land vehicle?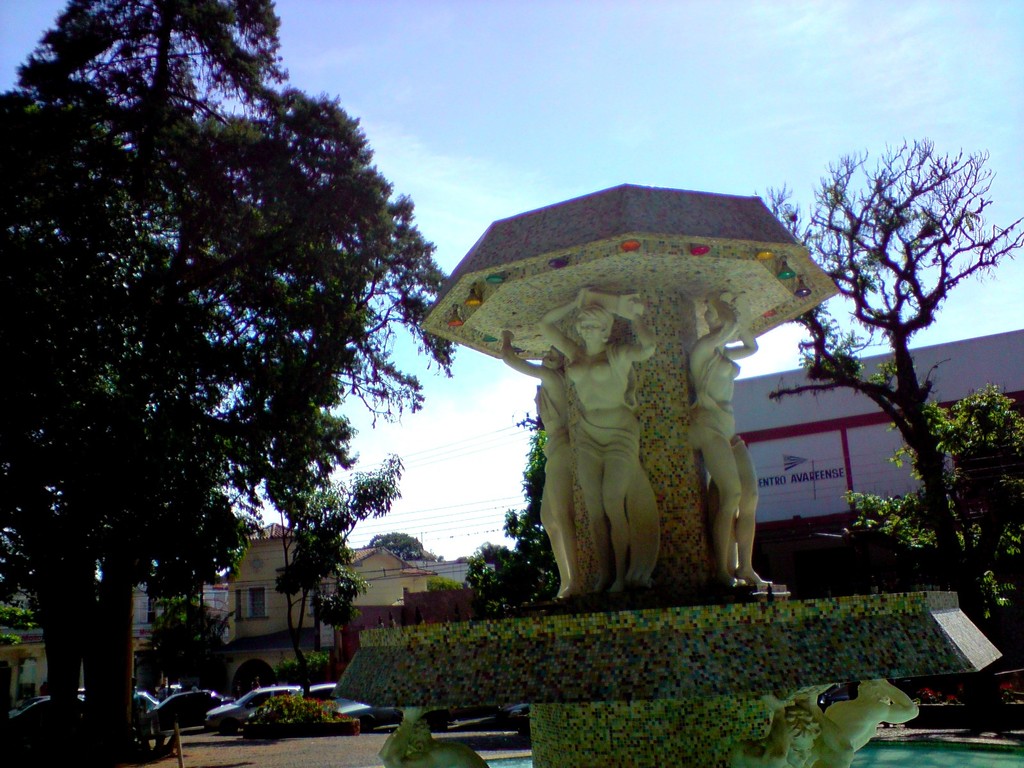
crop(147, 689, 236, 733)
